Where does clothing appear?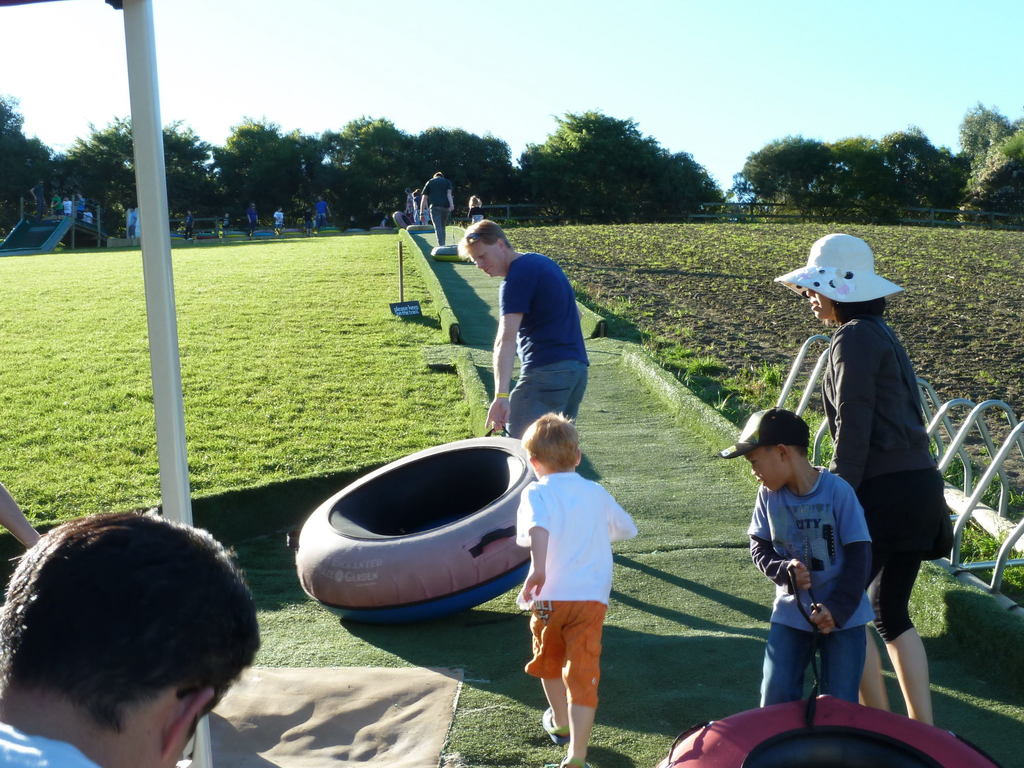
Appears at detection(125, 208, 134, 237).
